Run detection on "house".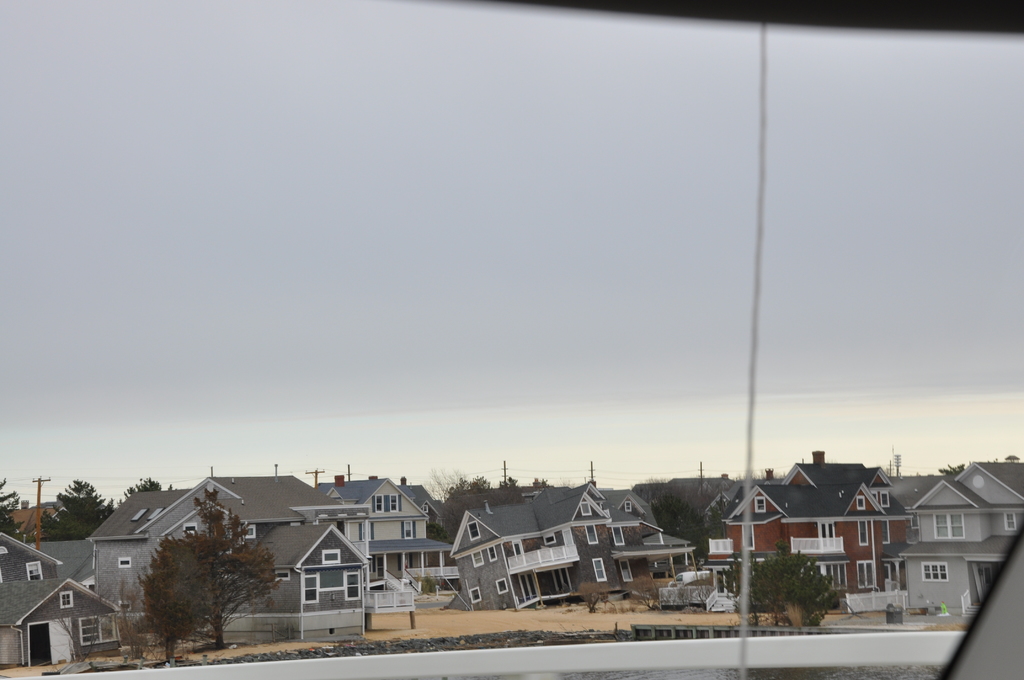
Result: <box>309,472,444,620</box>.
